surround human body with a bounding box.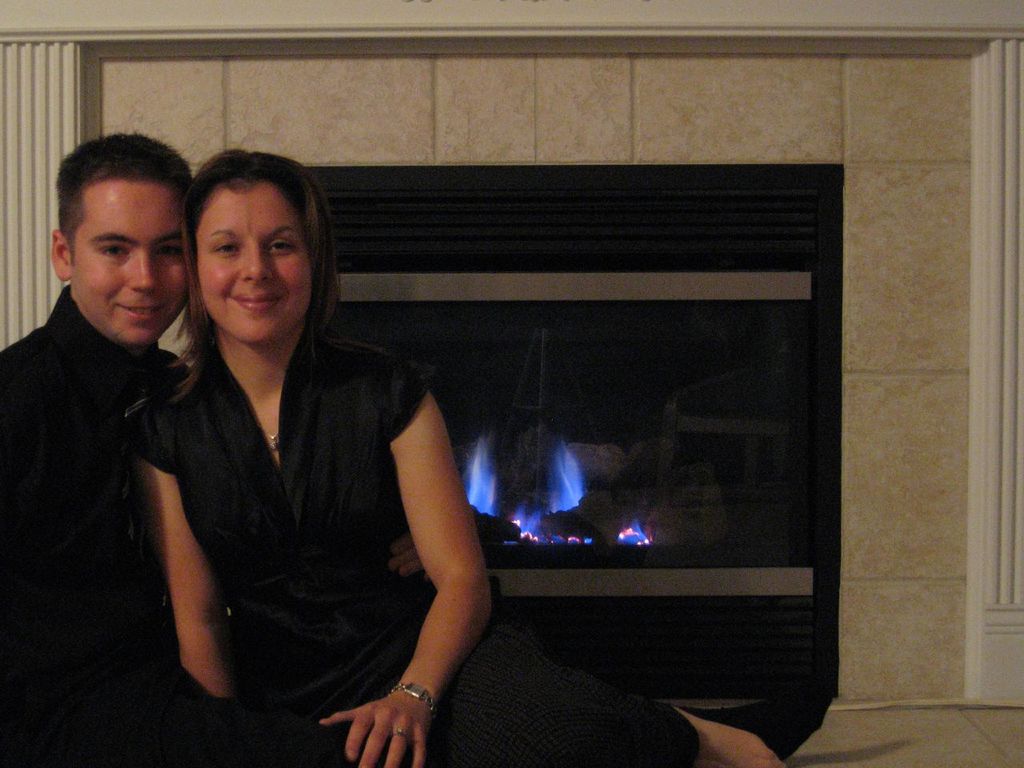
box=[127, 150, 496, 762].
